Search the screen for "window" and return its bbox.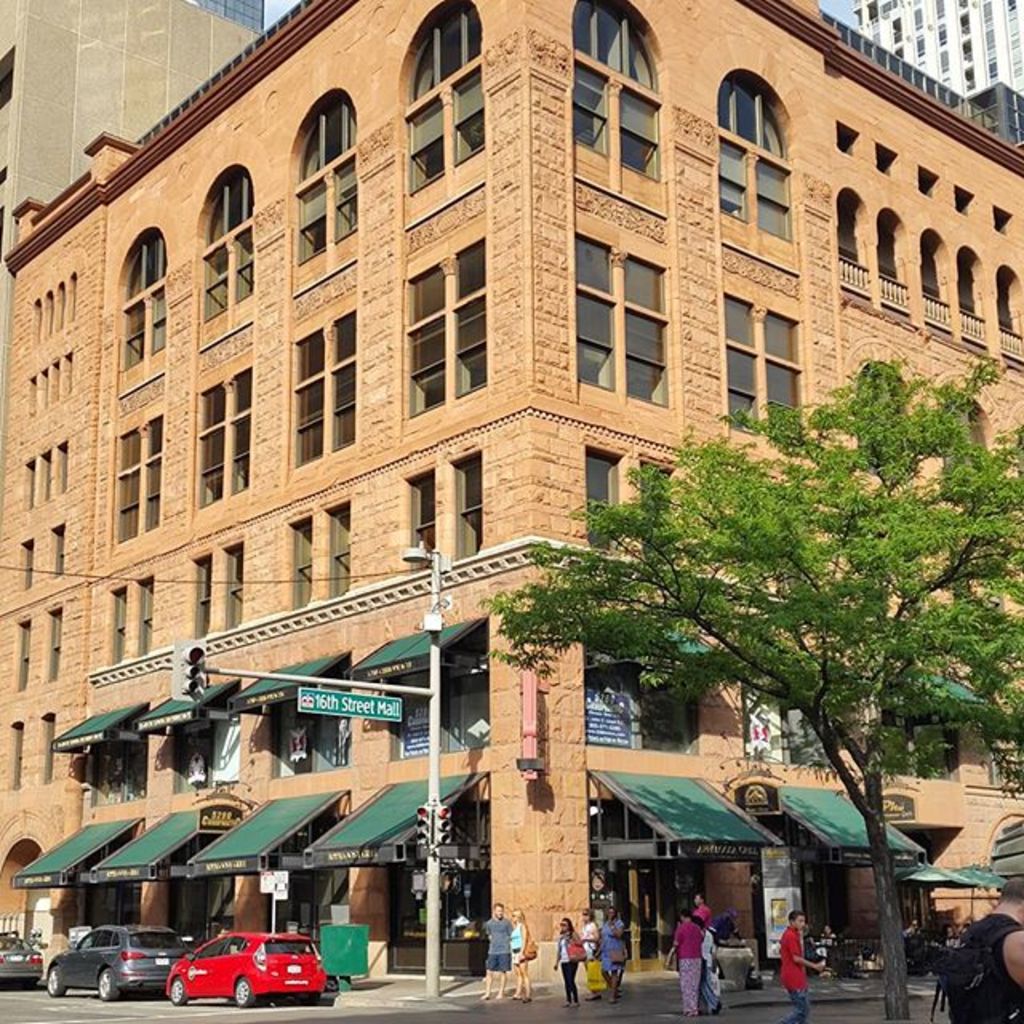
Found: (408,469,432,570).
